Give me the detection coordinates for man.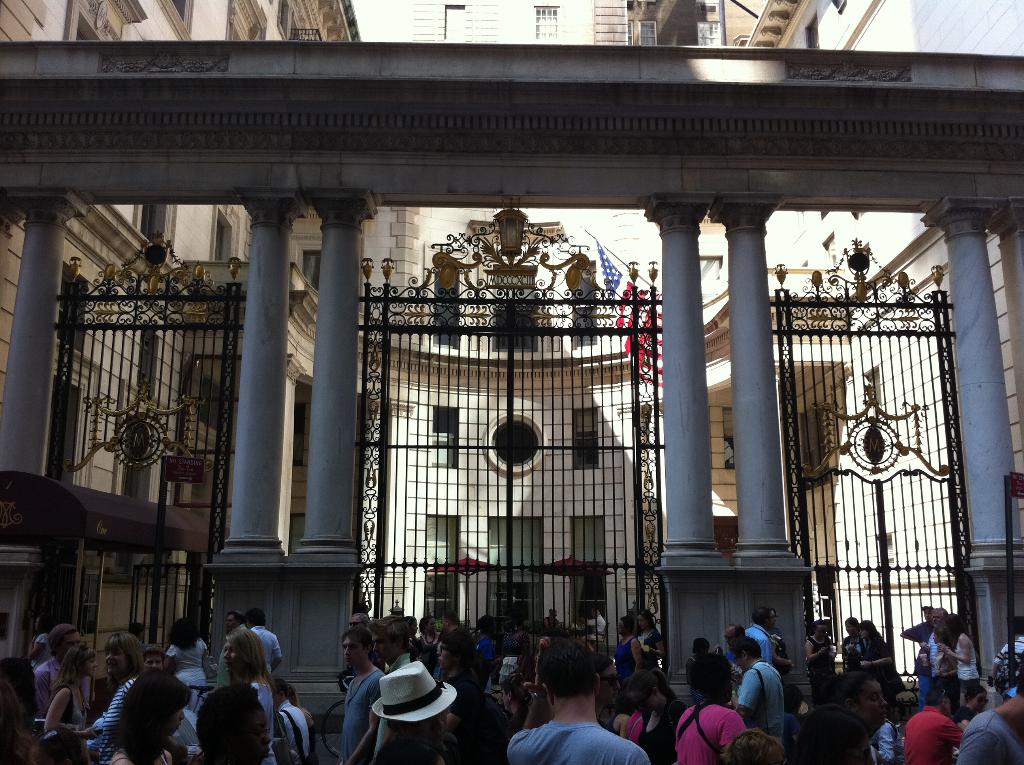
[959, 682, 1023, 764].
